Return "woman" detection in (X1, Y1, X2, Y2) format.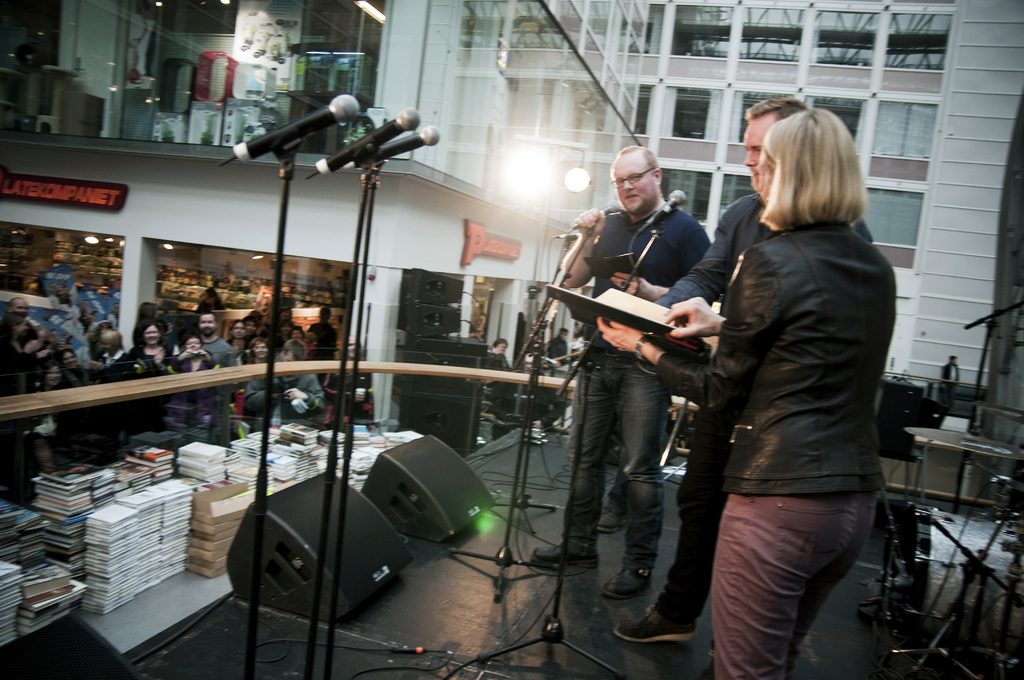
(484, 334, 515, 373).
